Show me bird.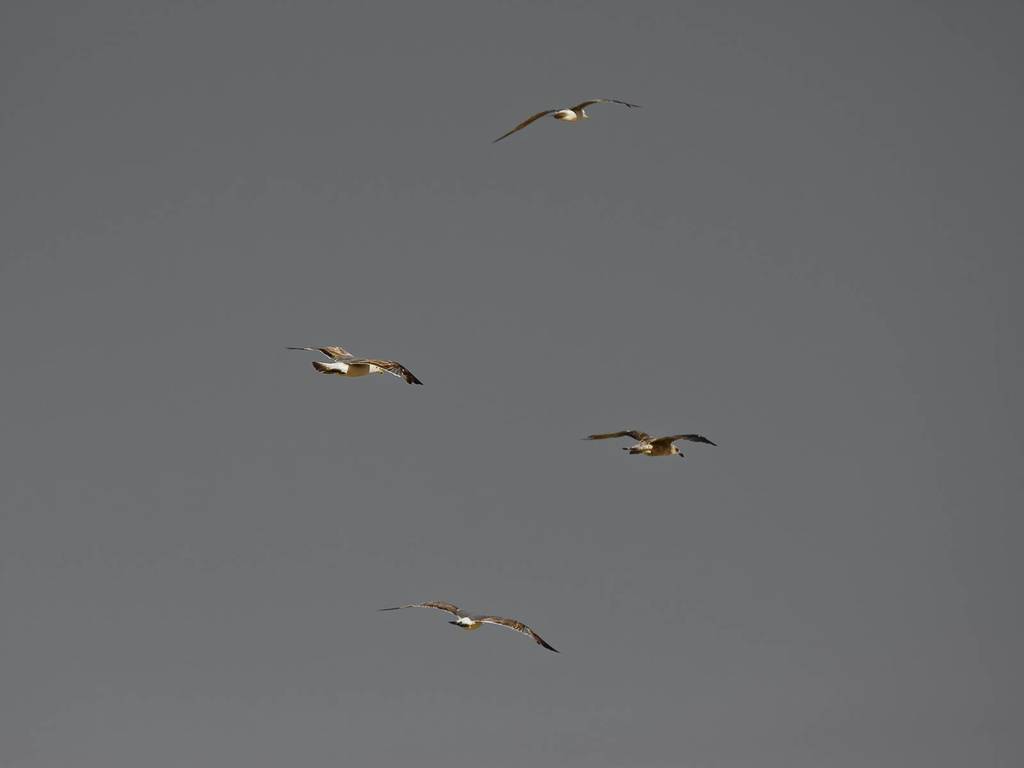
bird is here: {"x1": 584, "y1": 433, "x2": 718, "y2": 460}.
